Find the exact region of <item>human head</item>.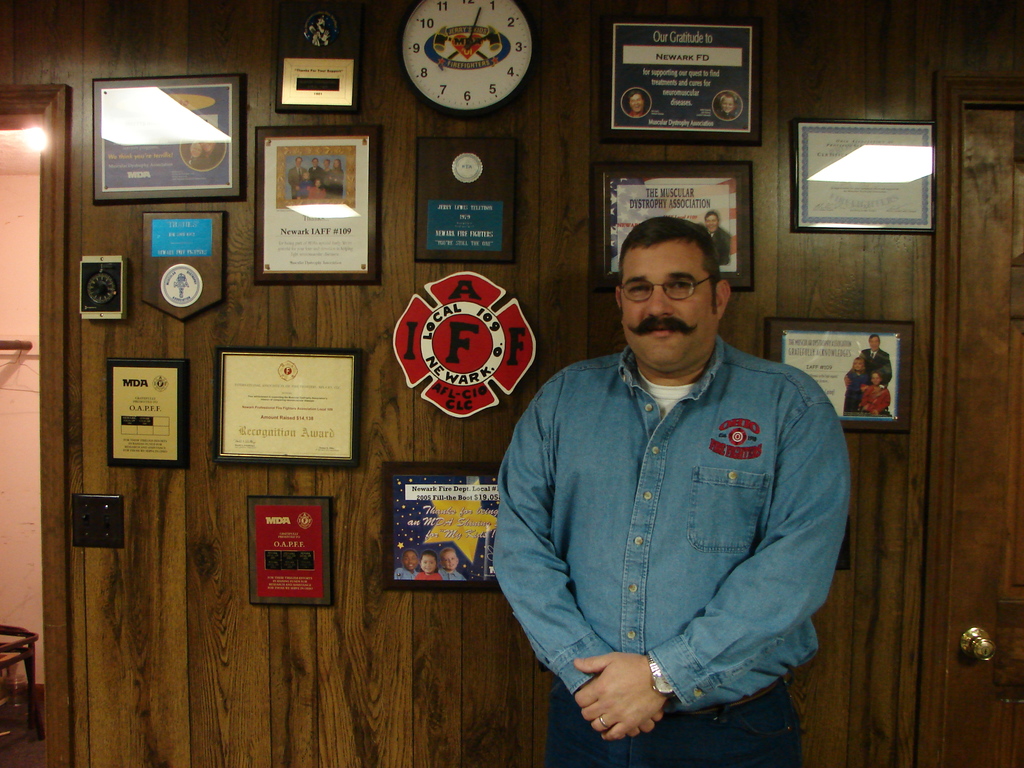
Exact region: bbox=(324, 159, 329, 166).
